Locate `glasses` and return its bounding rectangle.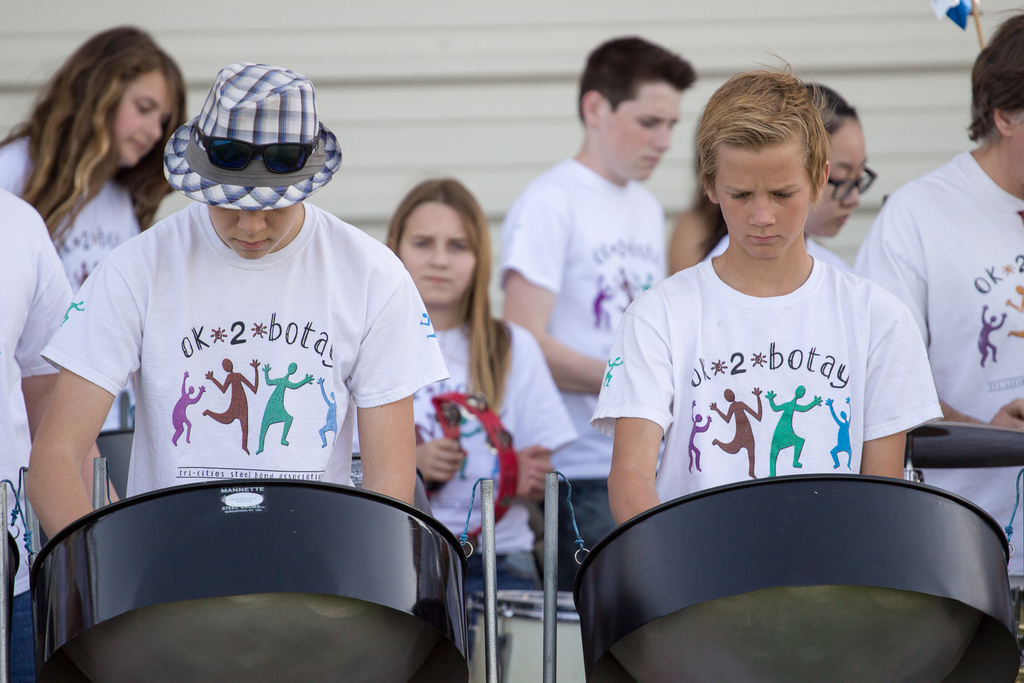
188,121,326,183.
